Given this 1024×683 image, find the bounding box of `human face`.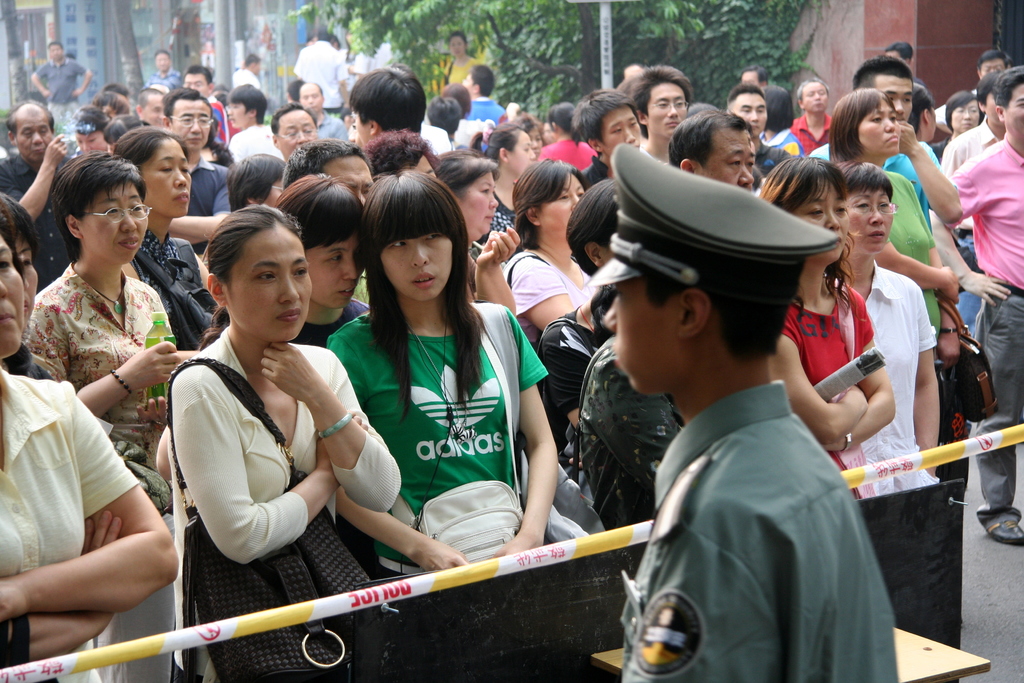
select_region(0, 233, 26, 356).
